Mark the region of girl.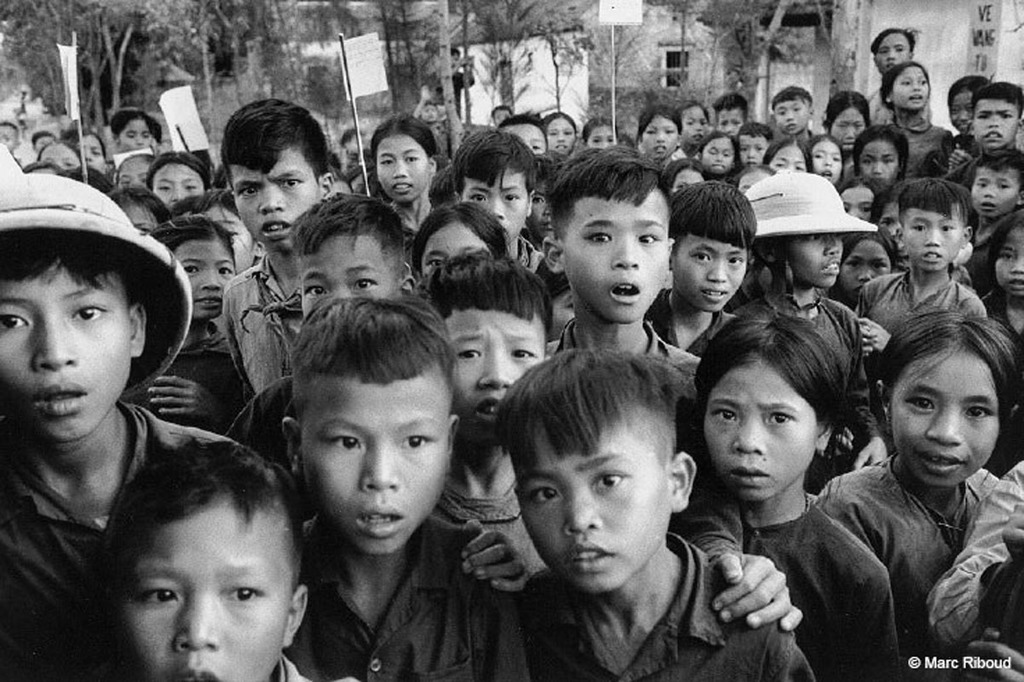
Region: locate(123, 212, 243, 434).
